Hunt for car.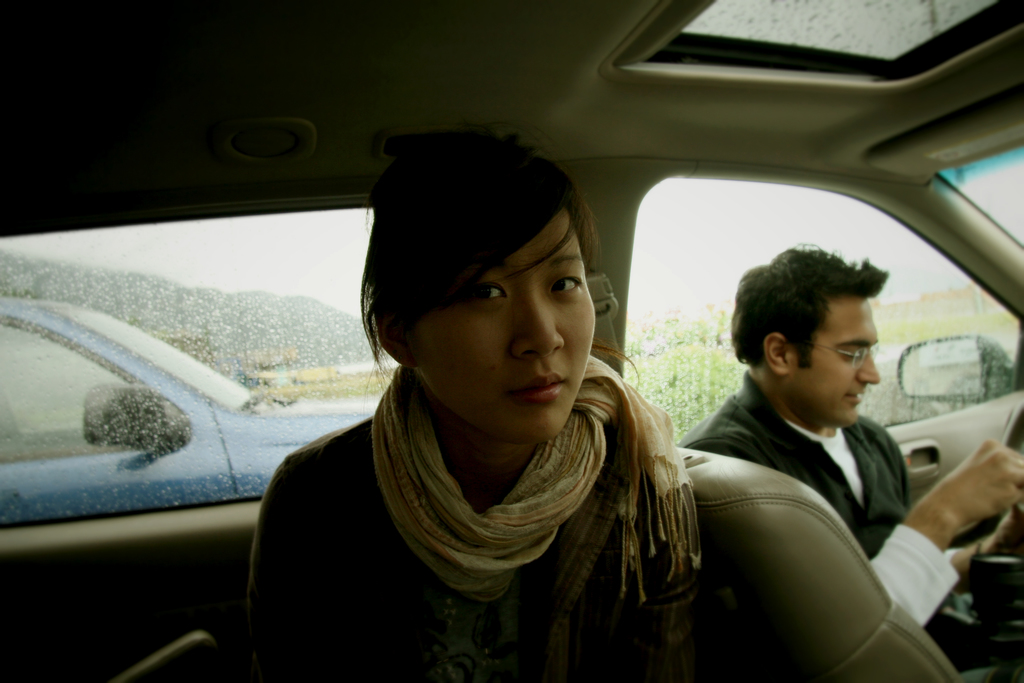
Hunted down at BBox(0, 0, 1023, 682).
